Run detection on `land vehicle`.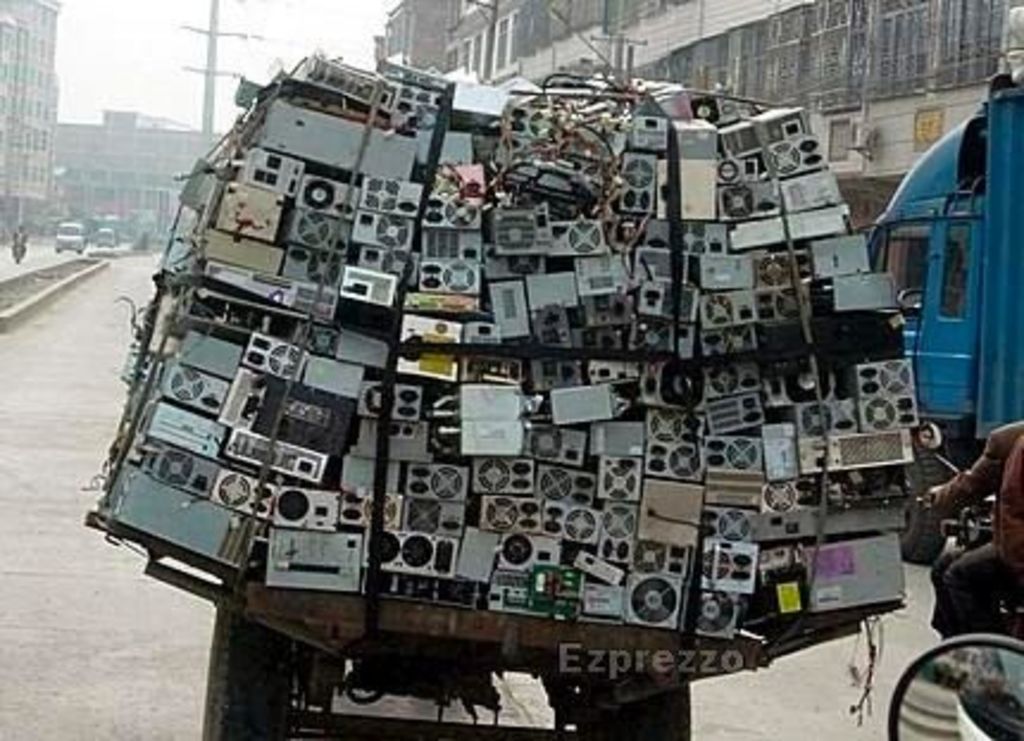
Result: <box>907,417,1022,641</box>.
